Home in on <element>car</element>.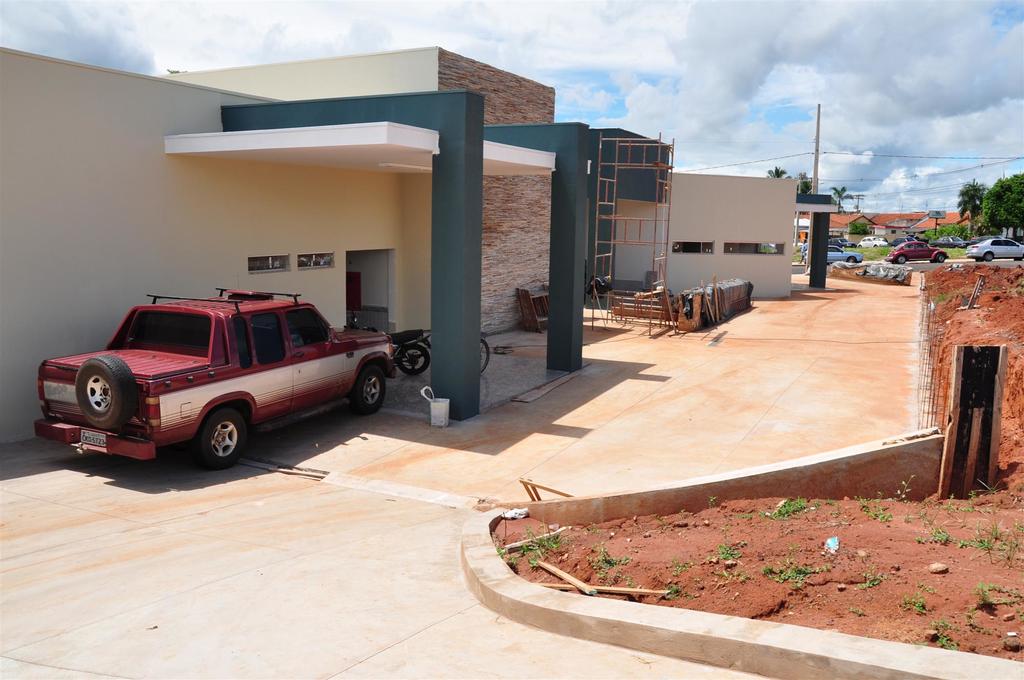
Homed in at box(879, 236, 886, 241).
